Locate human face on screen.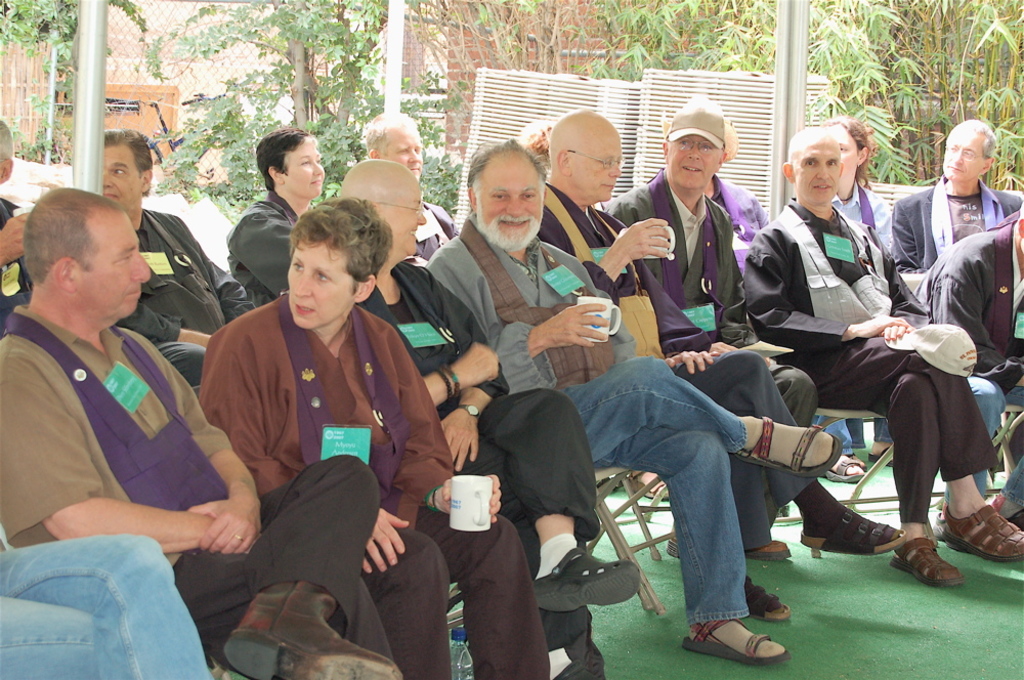
On screen at (372,185,426,256).
